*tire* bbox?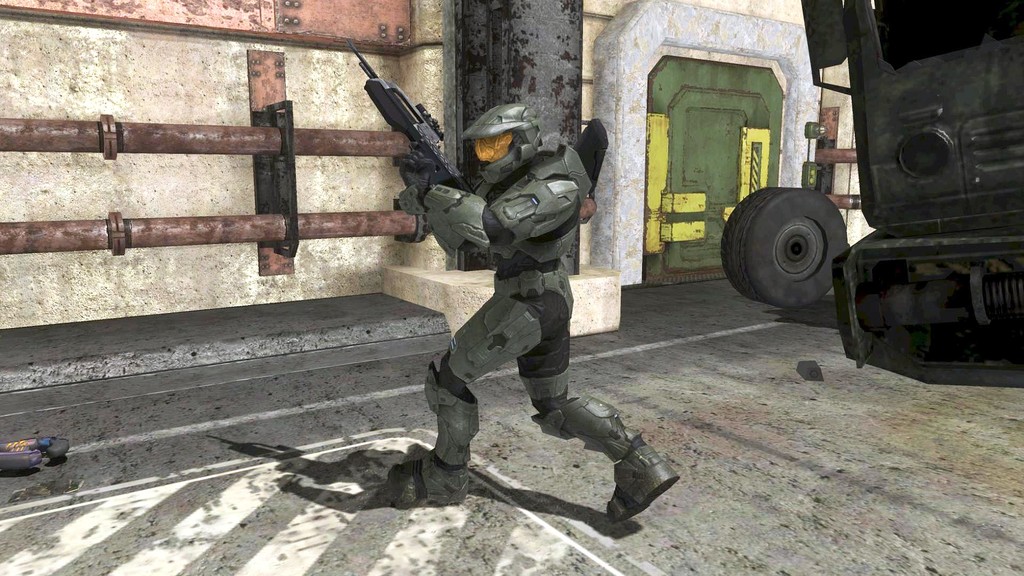
region(722, 187, 851, 305)
